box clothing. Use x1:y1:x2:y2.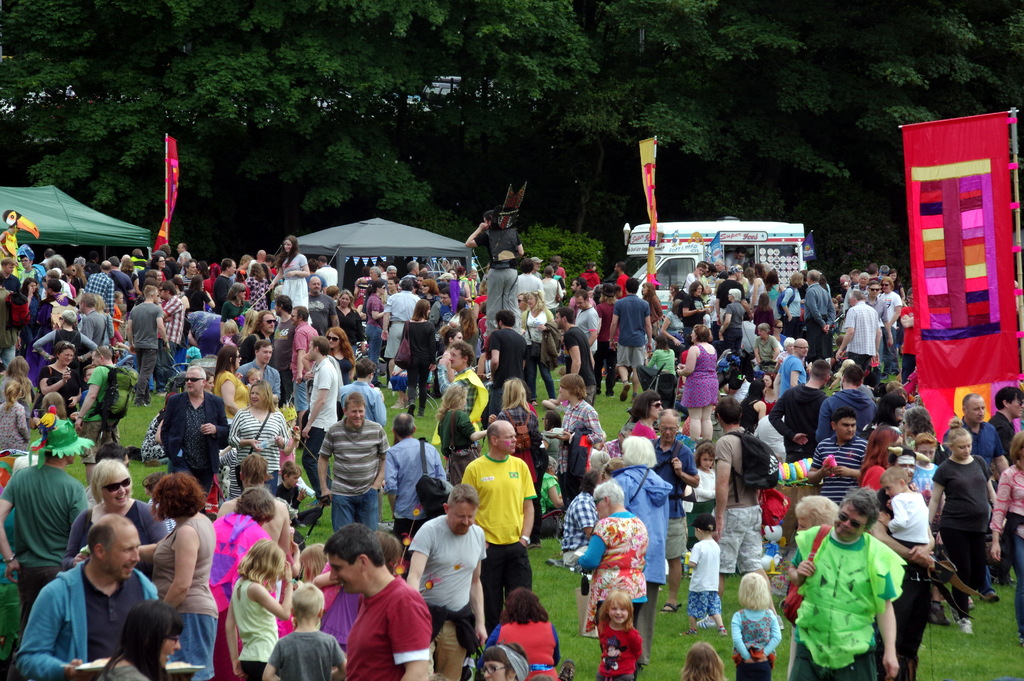
520:274:544:295.
